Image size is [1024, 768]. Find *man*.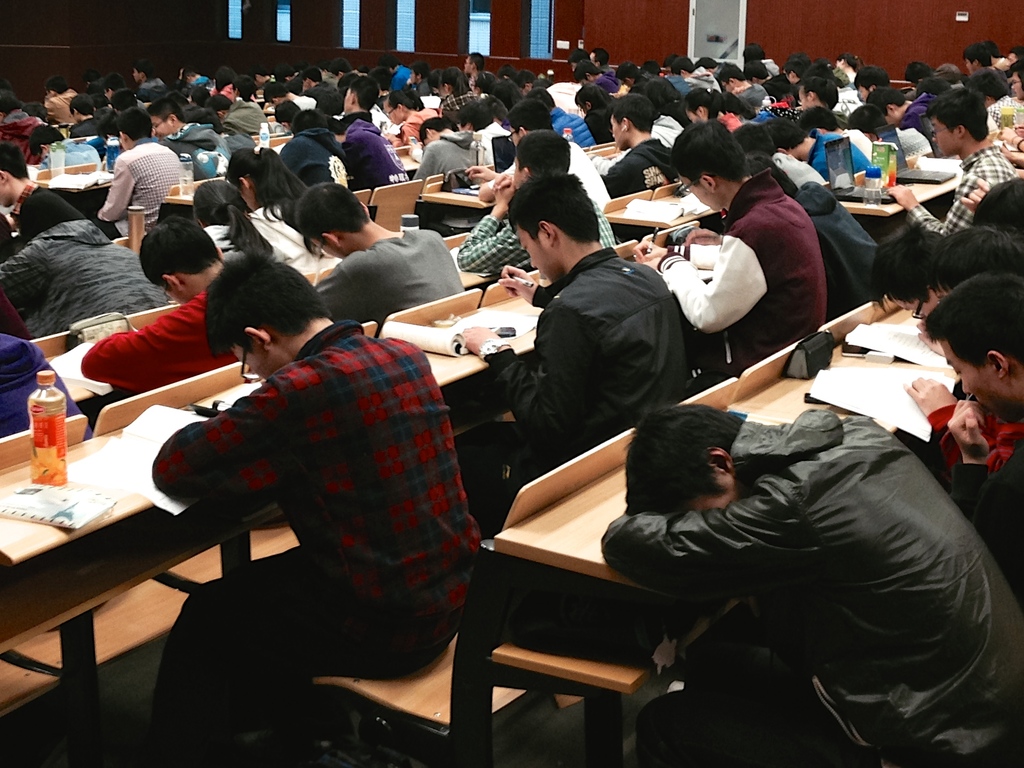
78 219 273 398.
